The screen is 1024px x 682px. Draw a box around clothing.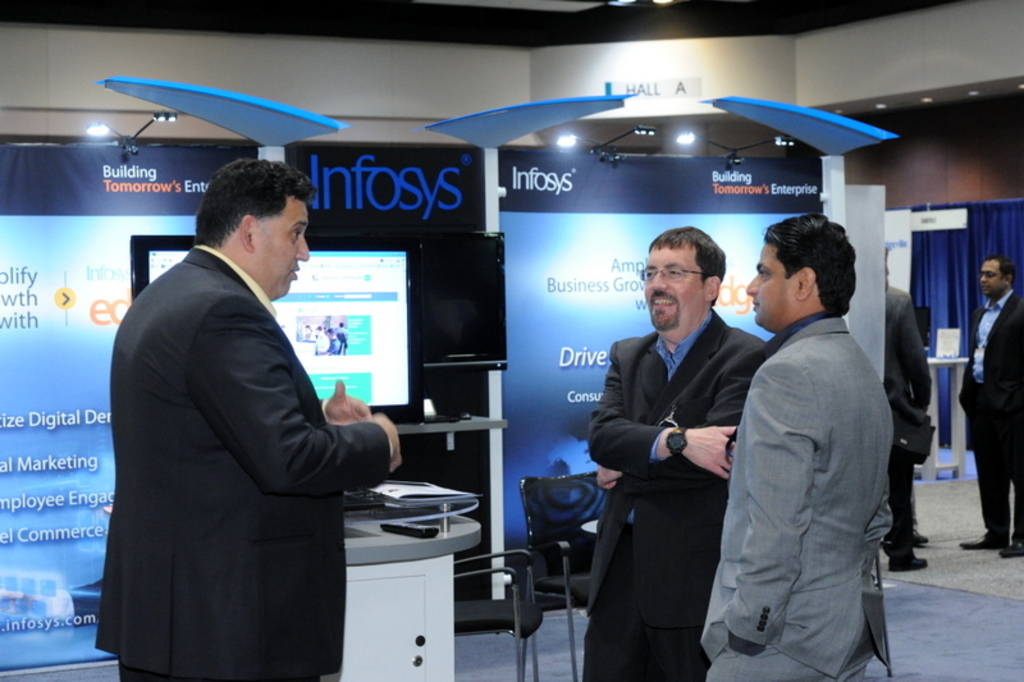
95:246:387:677.
